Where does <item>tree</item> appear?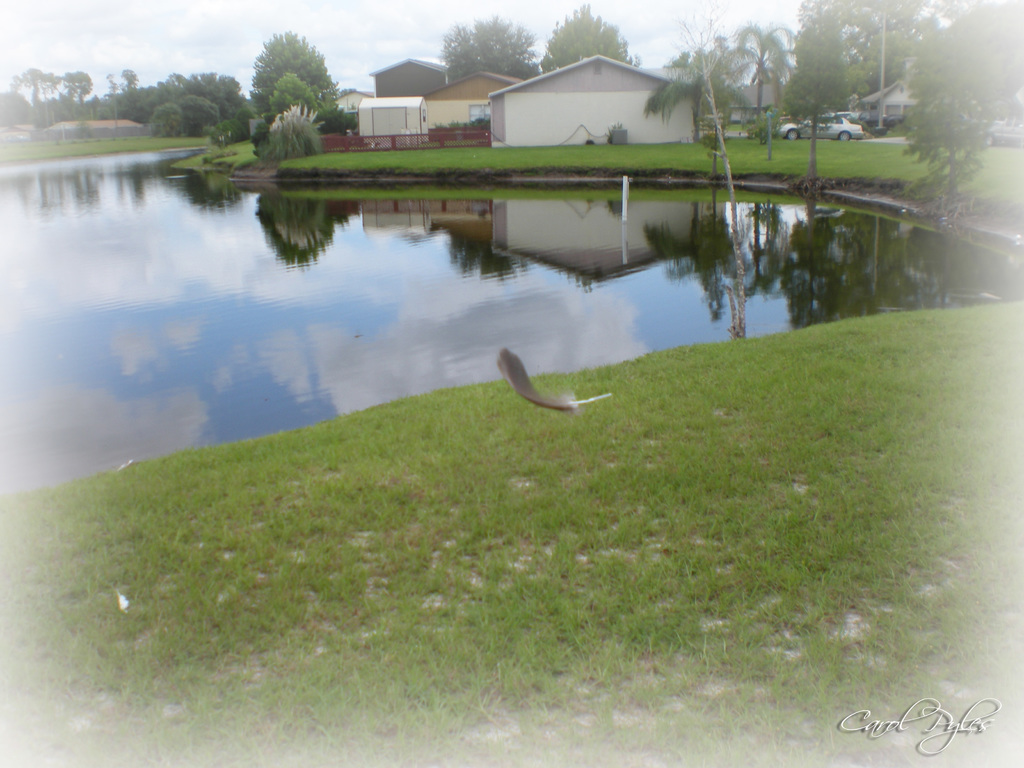
Appears at detection(264, 95, 329, 166).
